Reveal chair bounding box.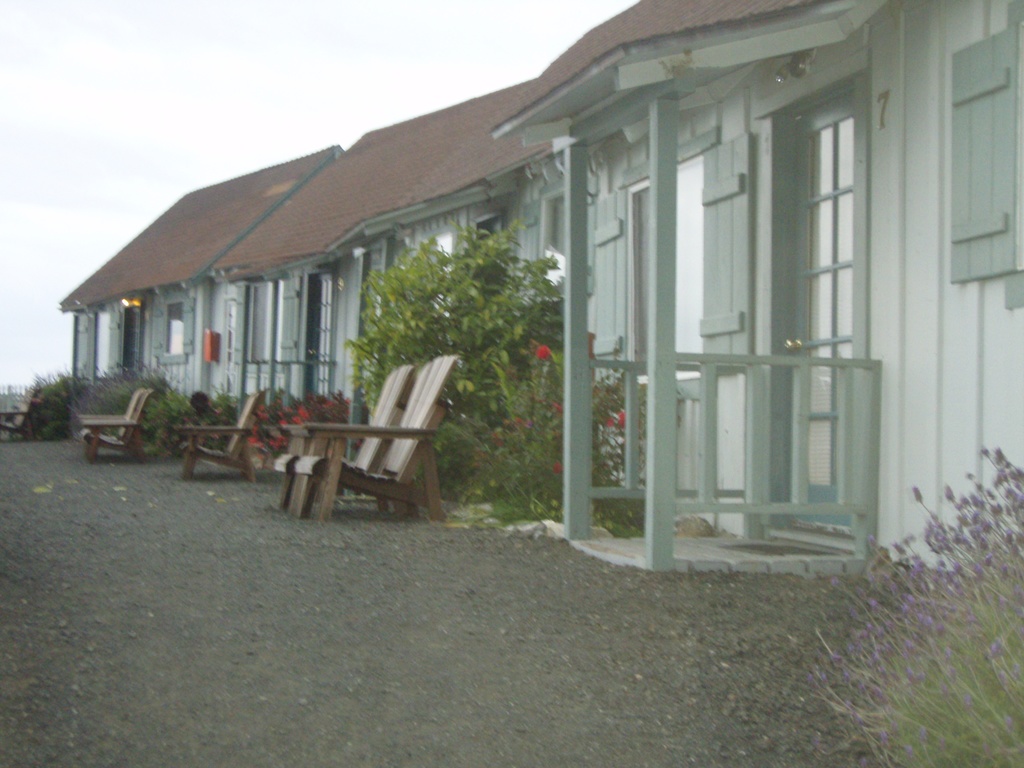
Revealed: <region>171, 387, 268, 484</region>.
